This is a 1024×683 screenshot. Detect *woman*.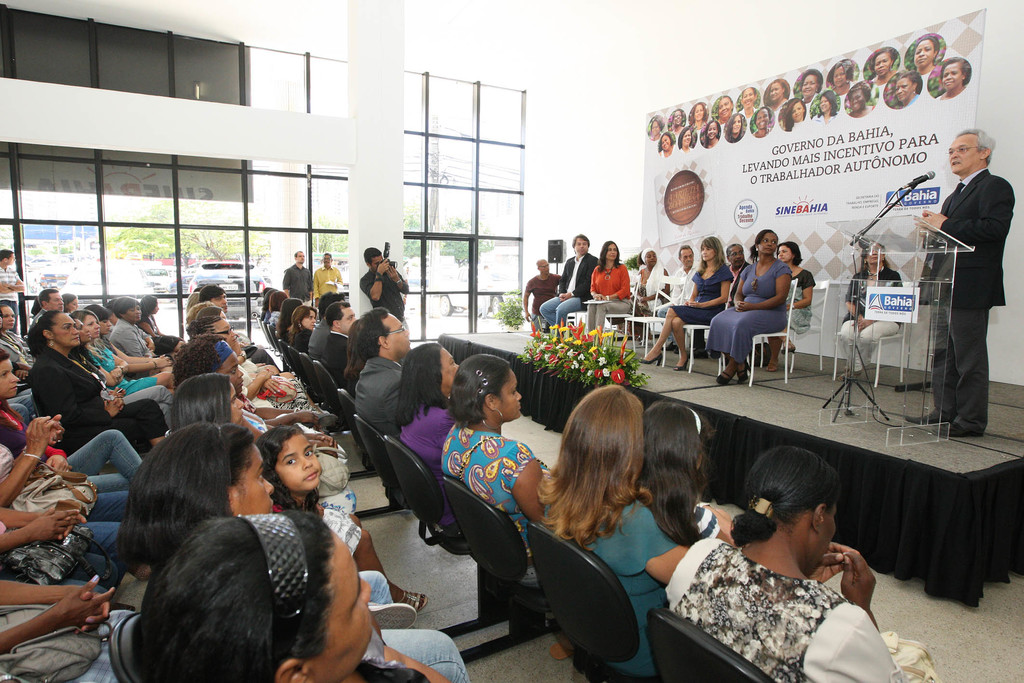
0,301,37,375.
